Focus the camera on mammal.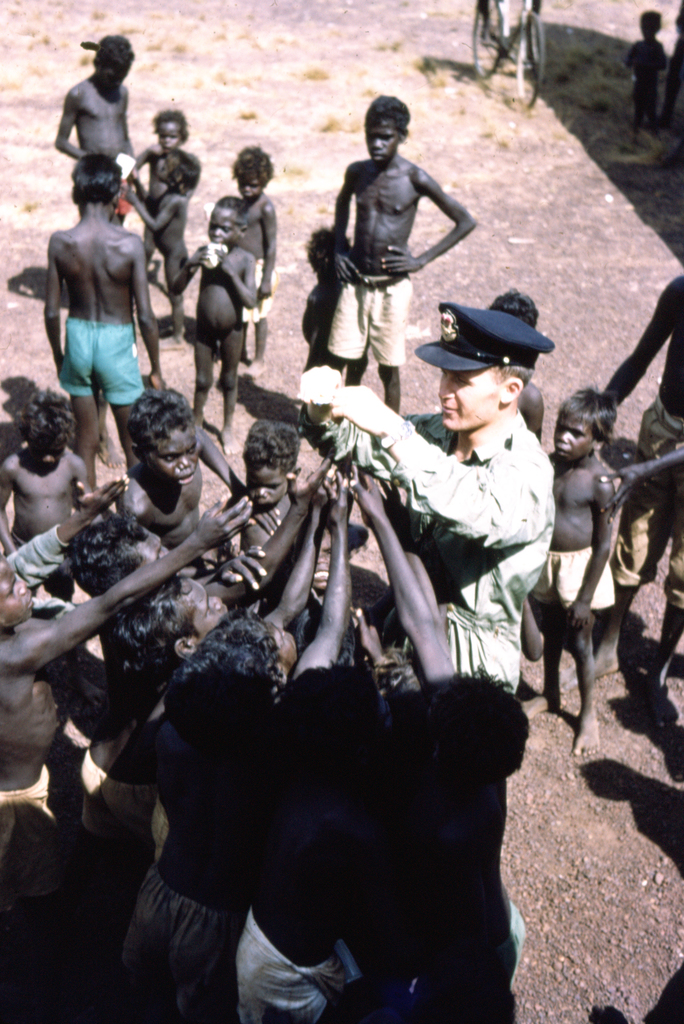
Focus region: {"left": 112, "top": 385, "right": 250, "bottom": 560}.
